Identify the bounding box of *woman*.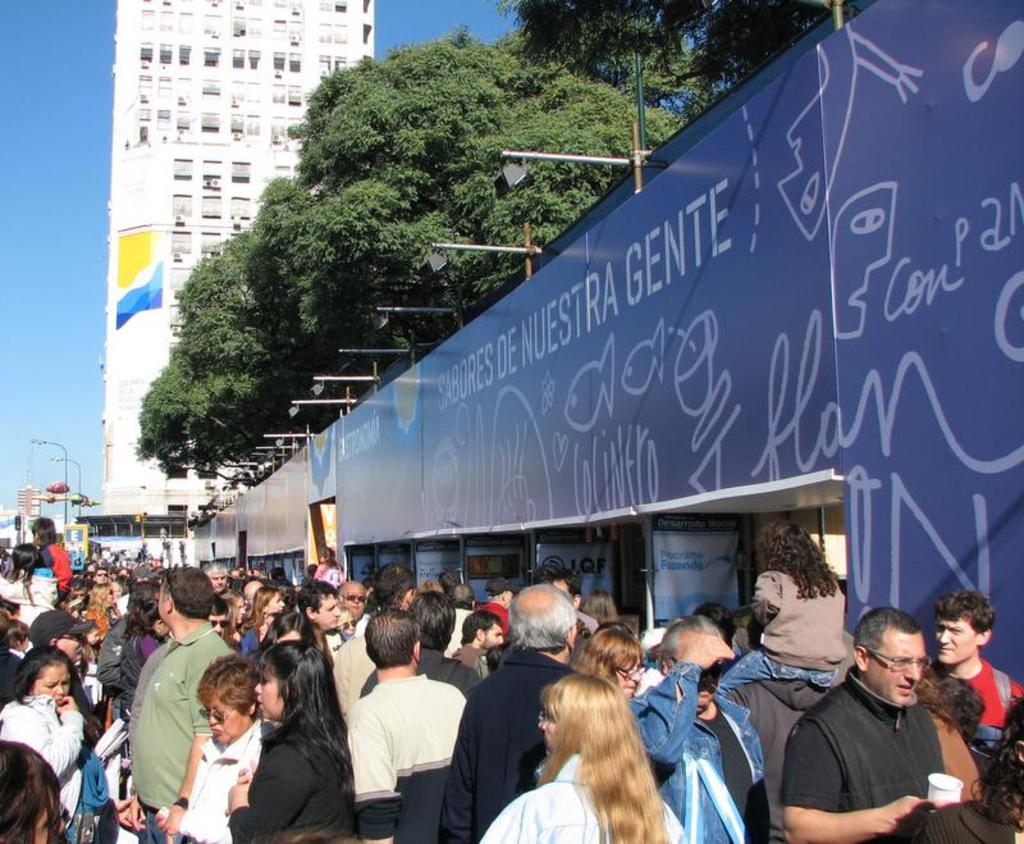
x1=0 y1=643 x2=108 y2=841.
